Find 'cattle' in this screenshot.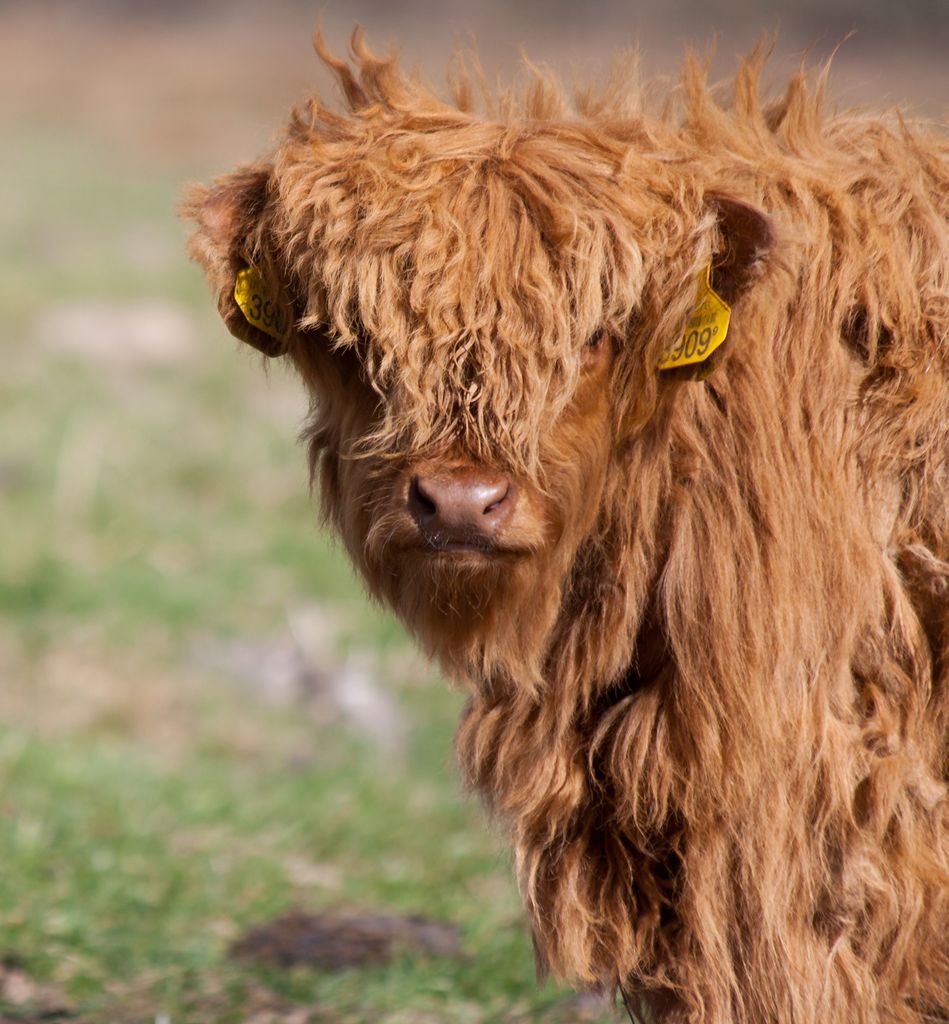
The bounding box for 'cattle' is (175, 5, 948, 1023).
